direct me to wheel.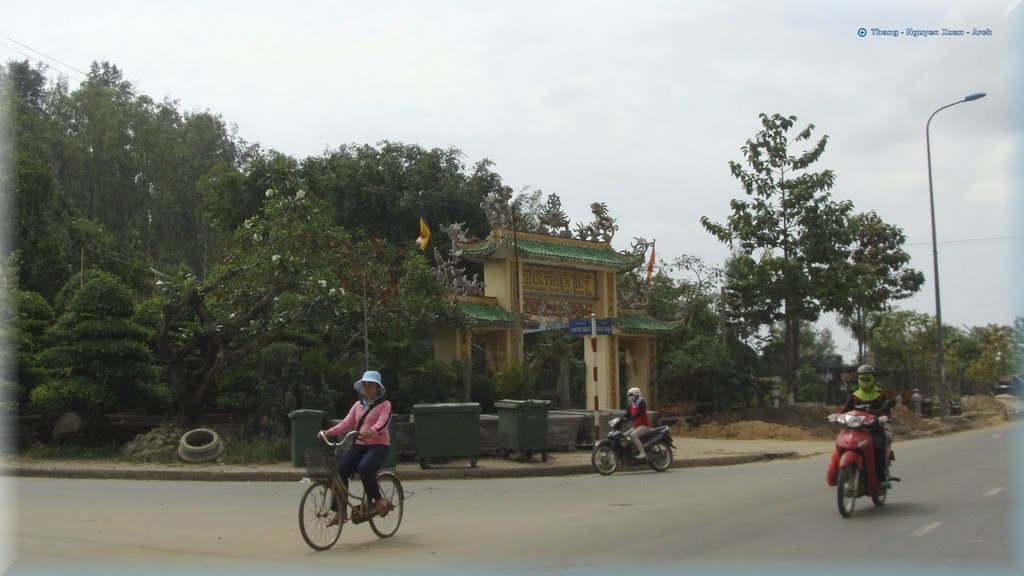
Direction: l=646, t=436, r=678, b=473.
